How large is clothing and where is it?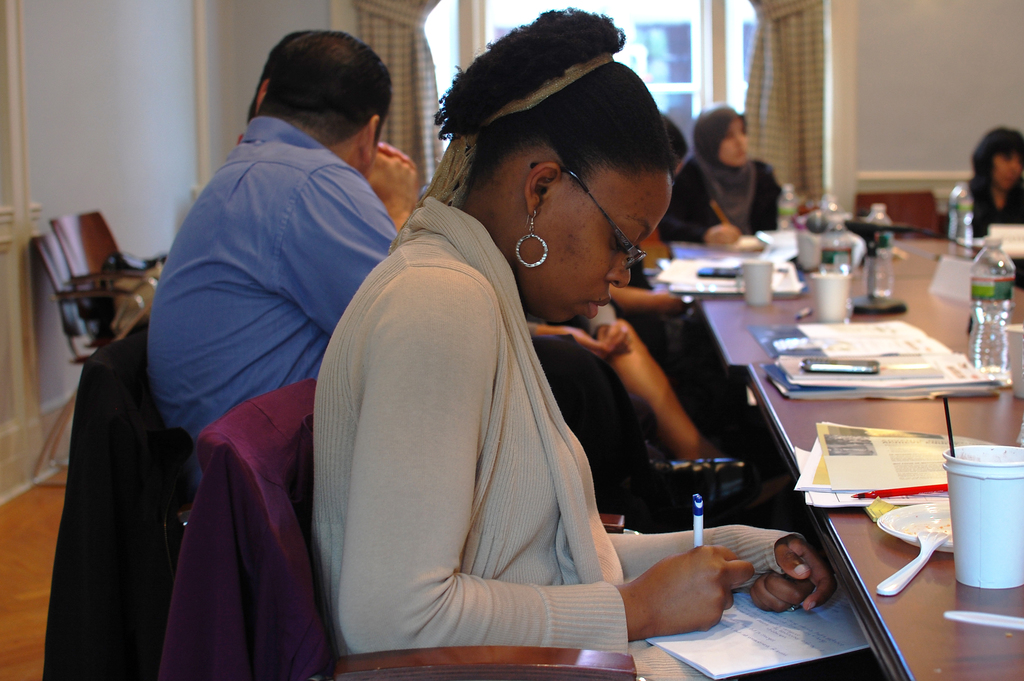
Bounding box: (x1=143, y1=121, x2=391, y2=438).
